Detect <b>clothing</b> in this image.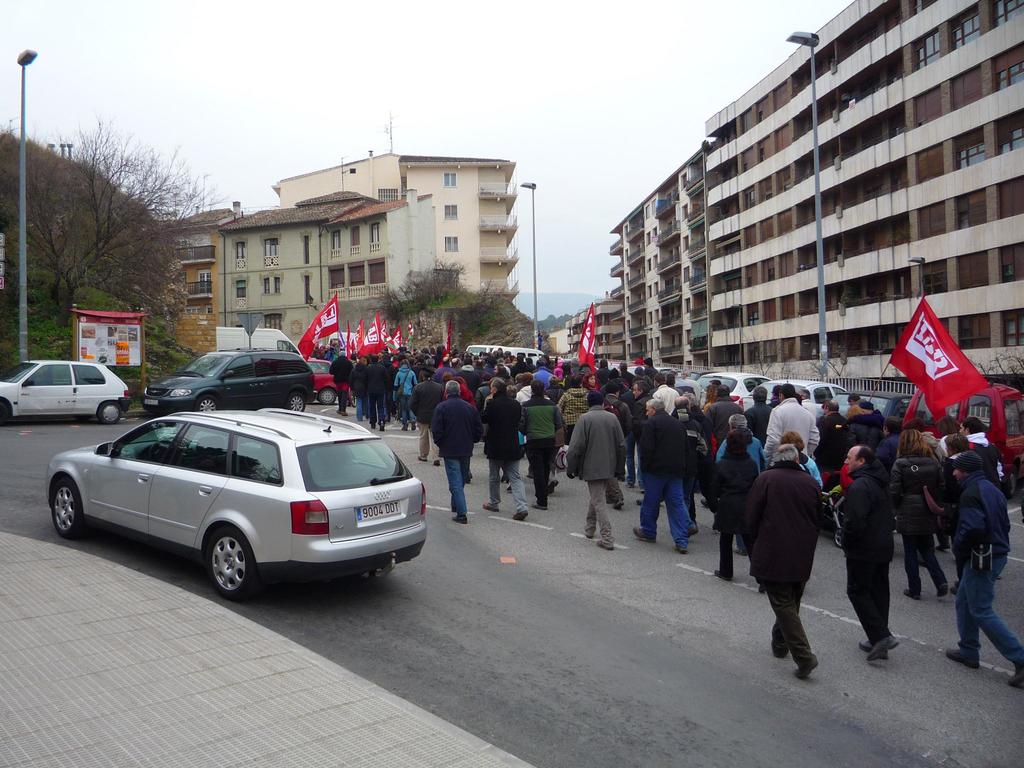
Detection: left=393, top=367, right=417, bottom=429.
